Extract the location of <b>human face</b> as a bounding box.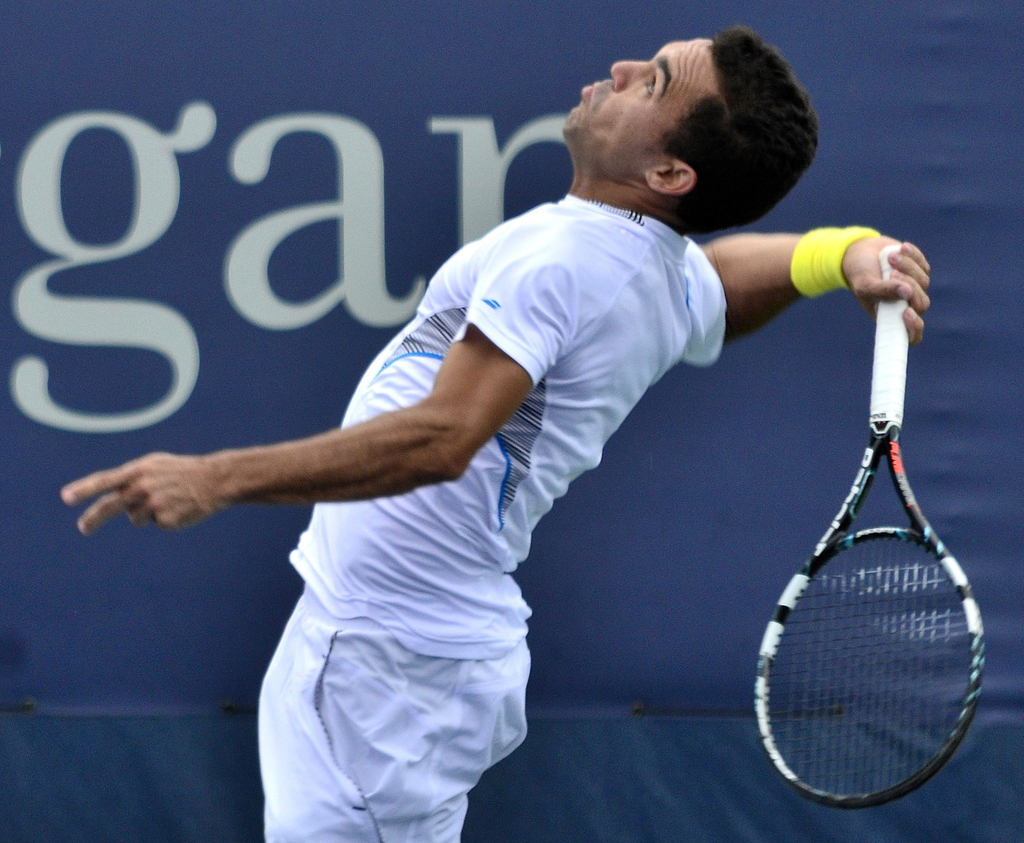
pyautogui.locateOnScreen(560, 41, 709, 171).
